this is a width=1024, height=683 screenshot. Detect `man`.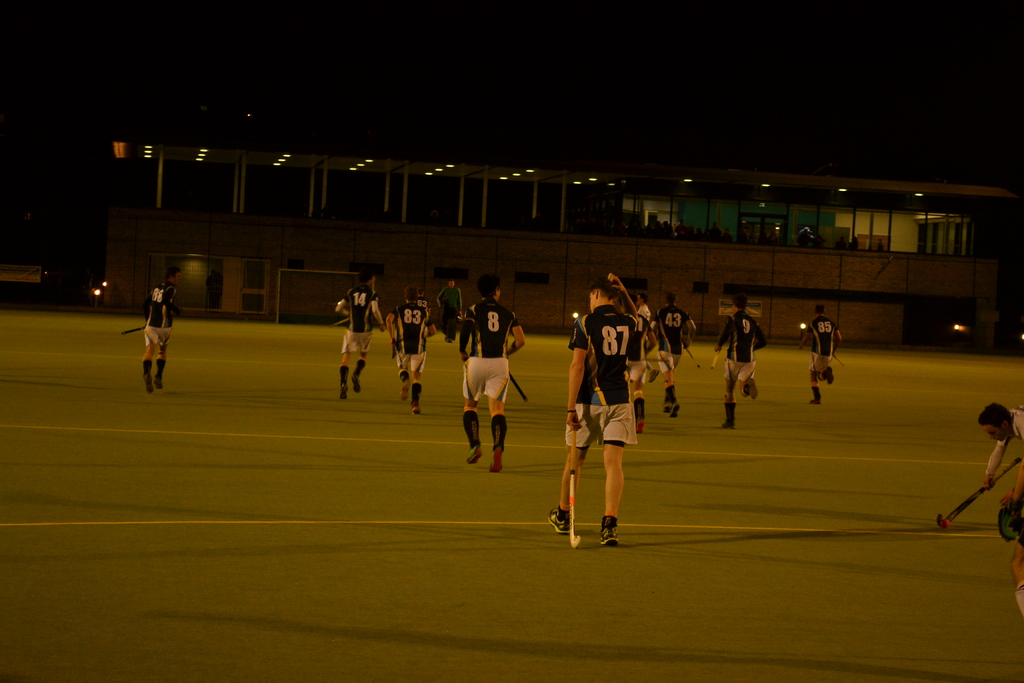
l=712, t=293, r=764, b=427.
